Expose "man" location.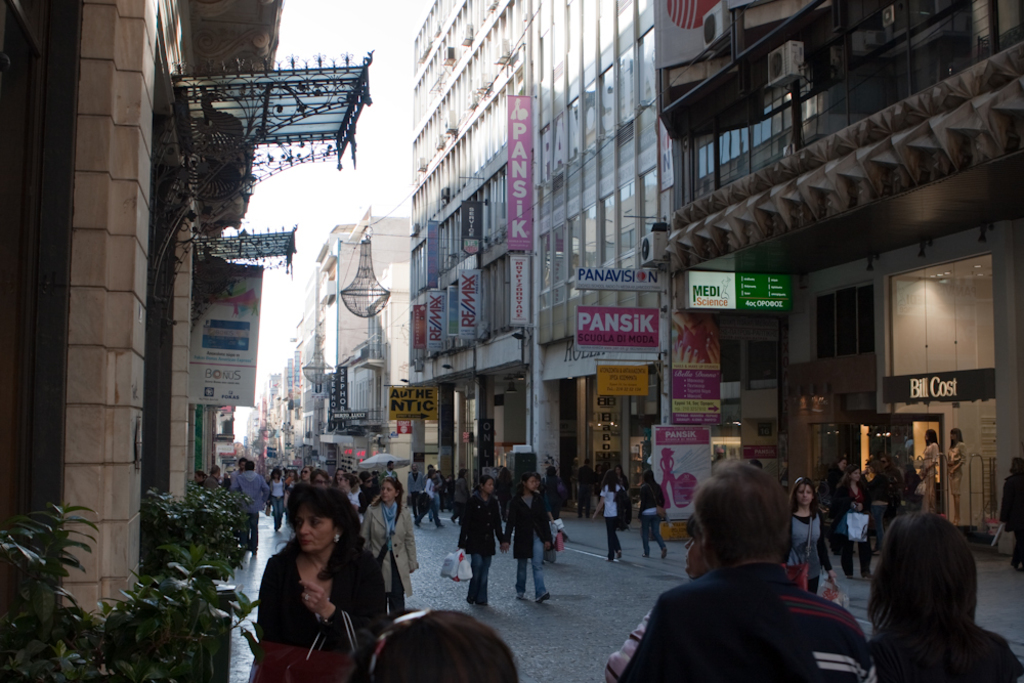
Exposed at (left=381, top=460, right=397, bottom=479).
